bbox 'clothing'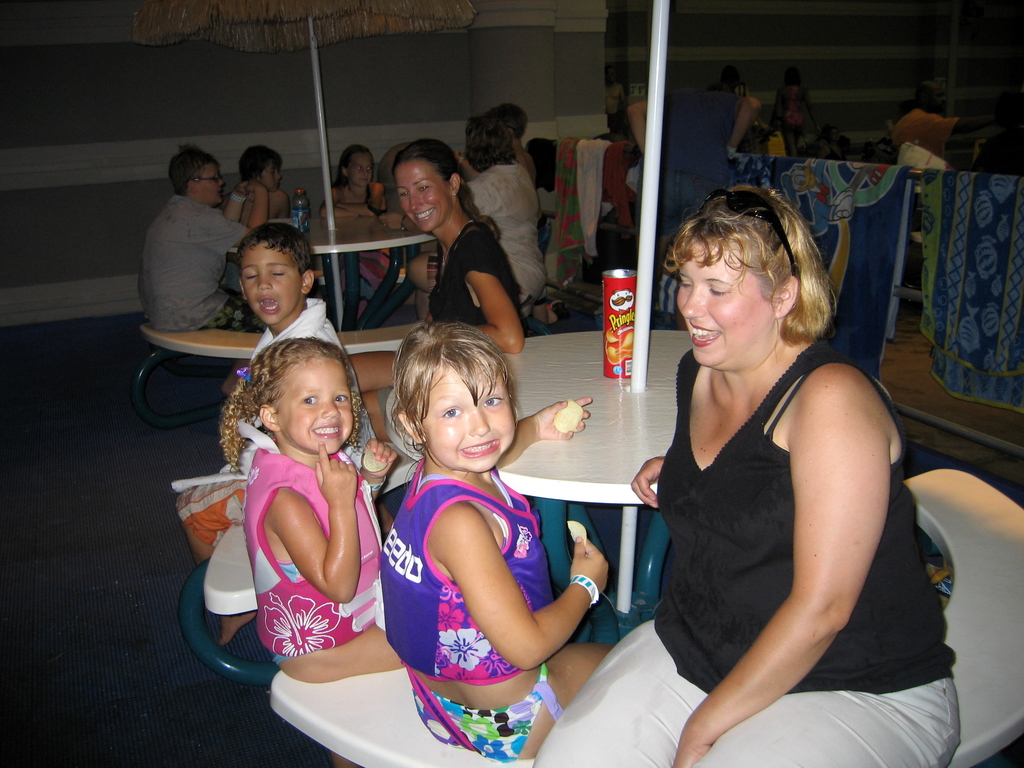
[left=389, top=423, right=587, bottom=735]
